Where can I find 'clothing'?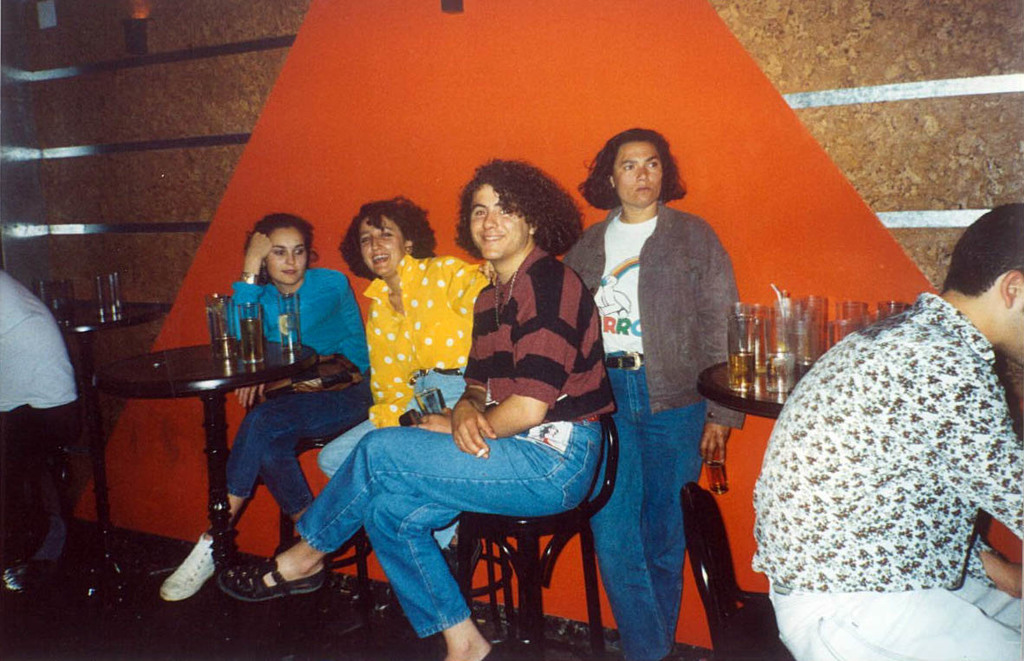
You can find it at box(223, 268, 374, 520).
